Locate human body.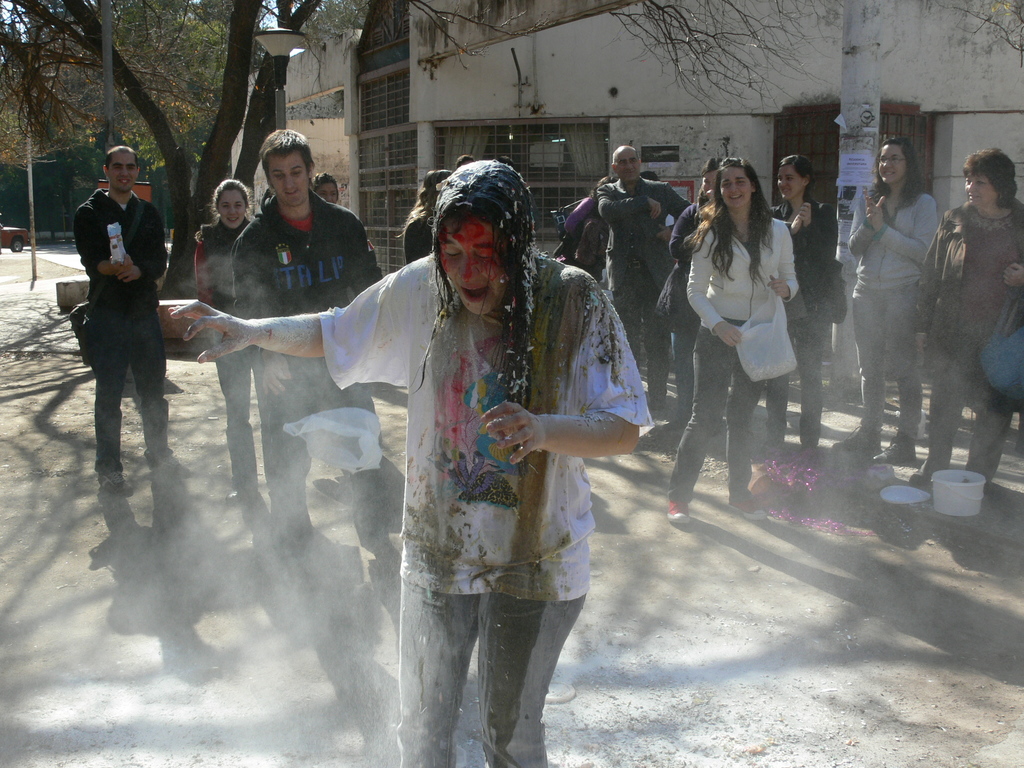
Bounding box: 233 130 382 543.
